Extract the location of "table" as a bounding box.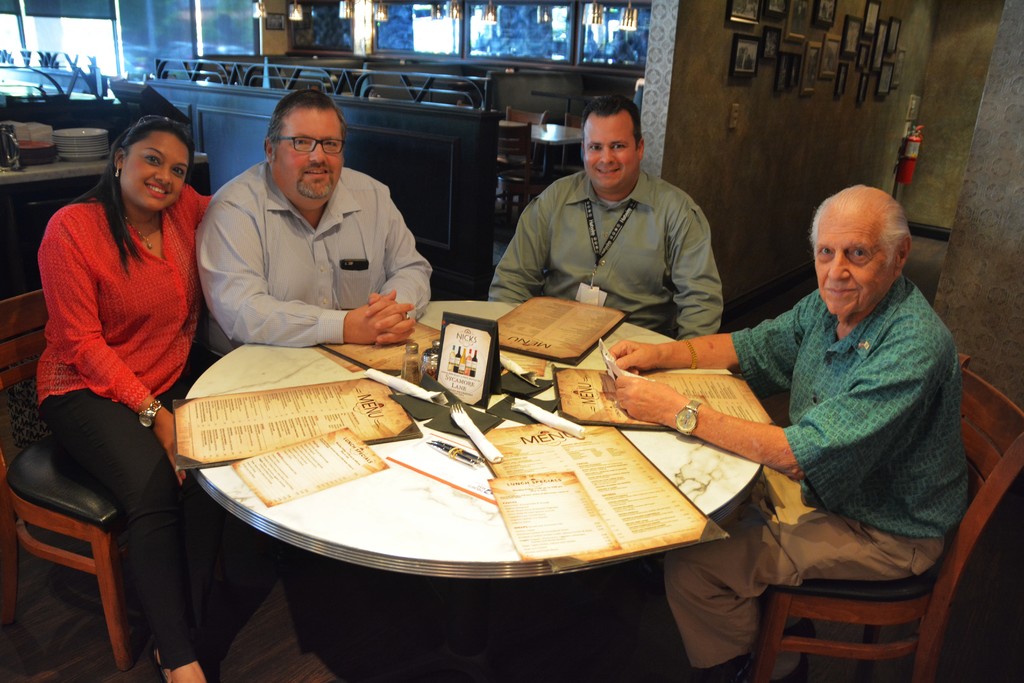
Rect(99, 284, 758, 679).
